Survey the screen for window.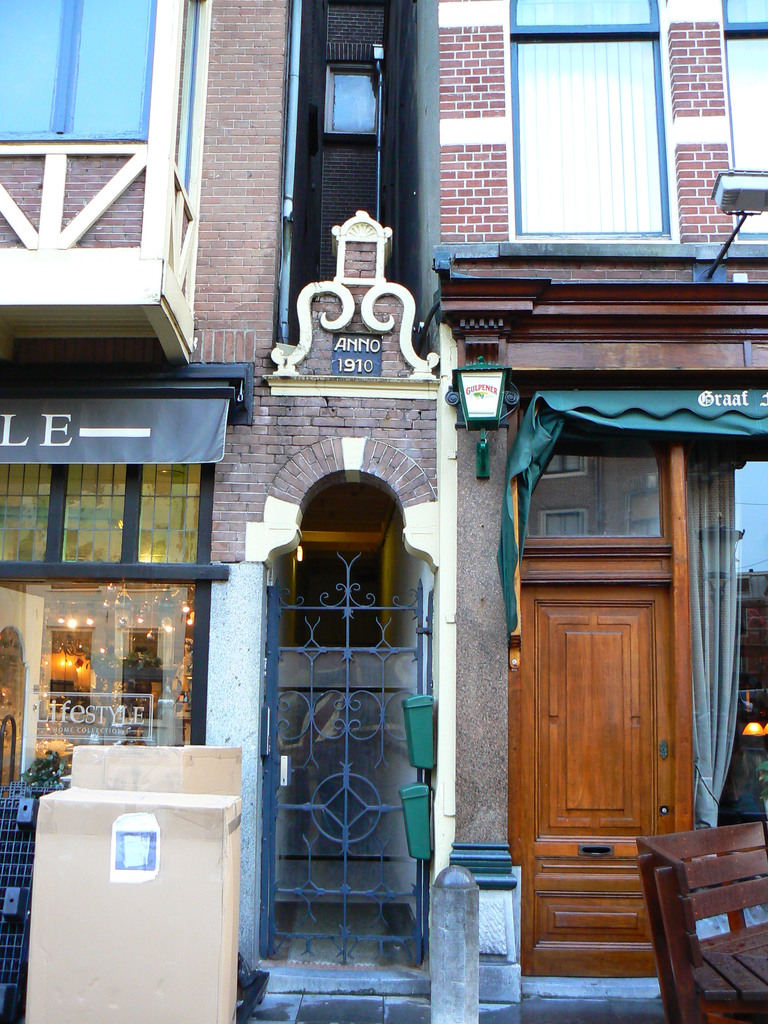
Survey found: select_region(728, 0, 767, 252).
